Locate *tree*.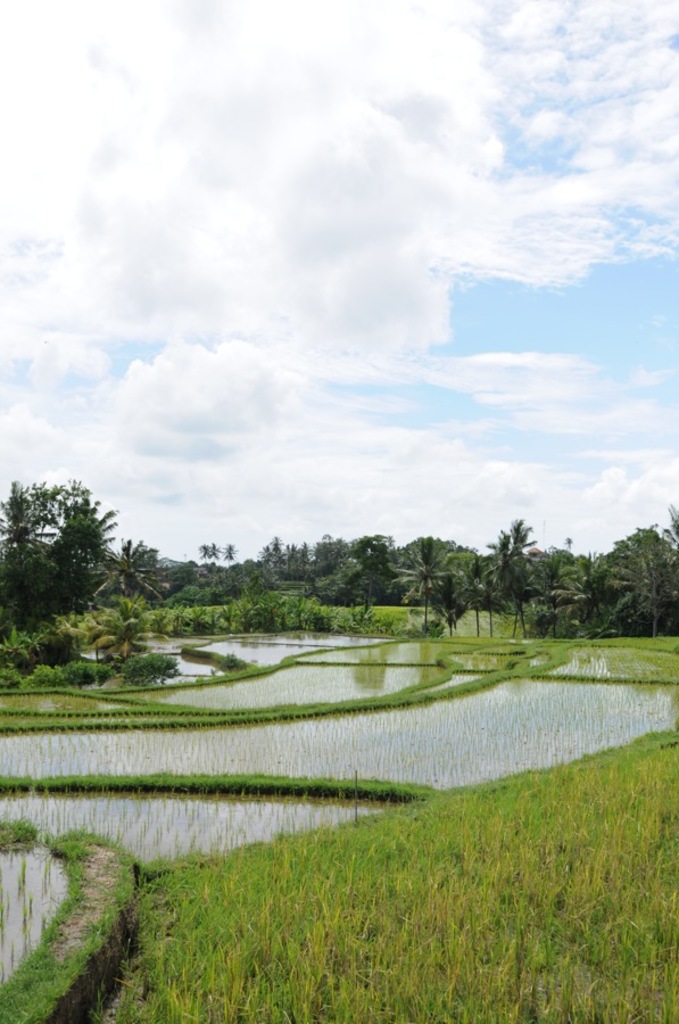
Bounding box: l=392, t=535, r=450, b=638.
